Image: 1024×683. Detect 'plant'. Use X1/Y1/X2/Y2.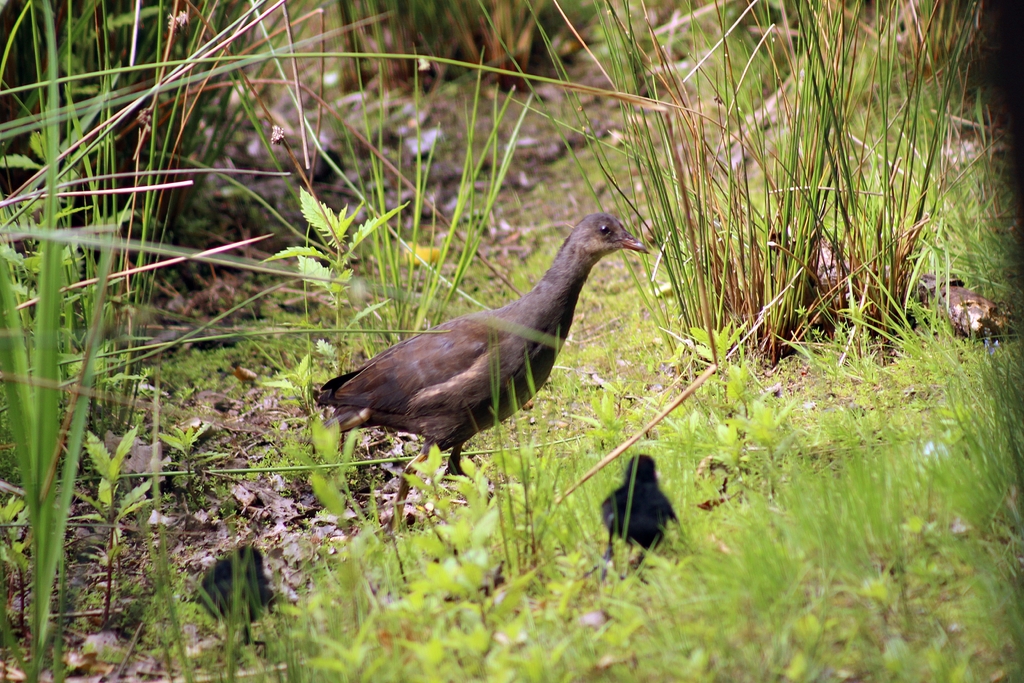
571/7/968/391.
